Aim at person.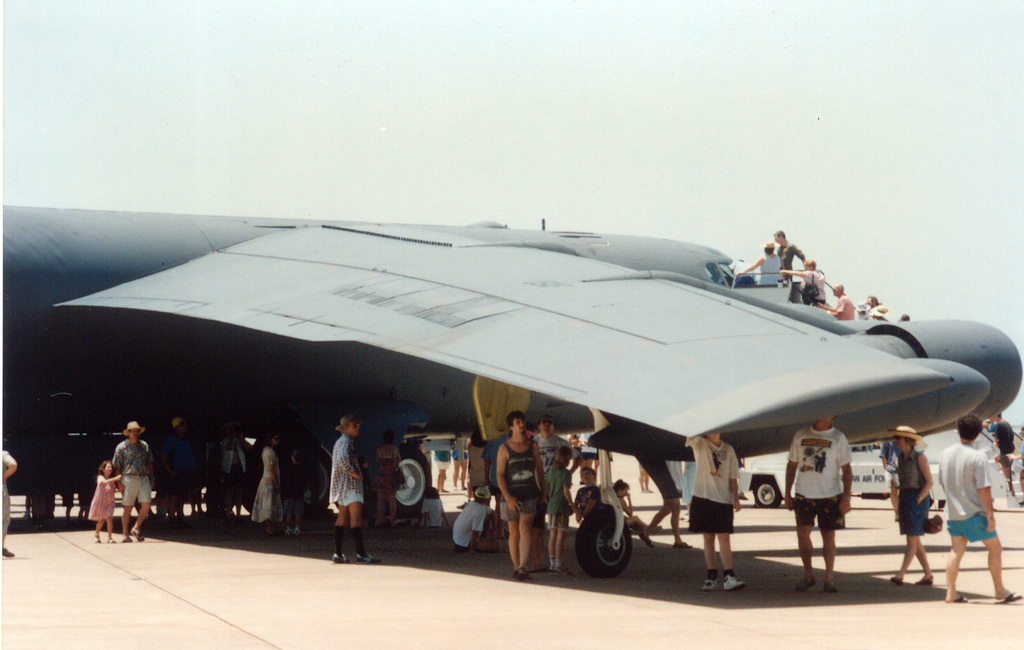
Aimed at [x1=676, y1=430, x2=739, y2=586].
